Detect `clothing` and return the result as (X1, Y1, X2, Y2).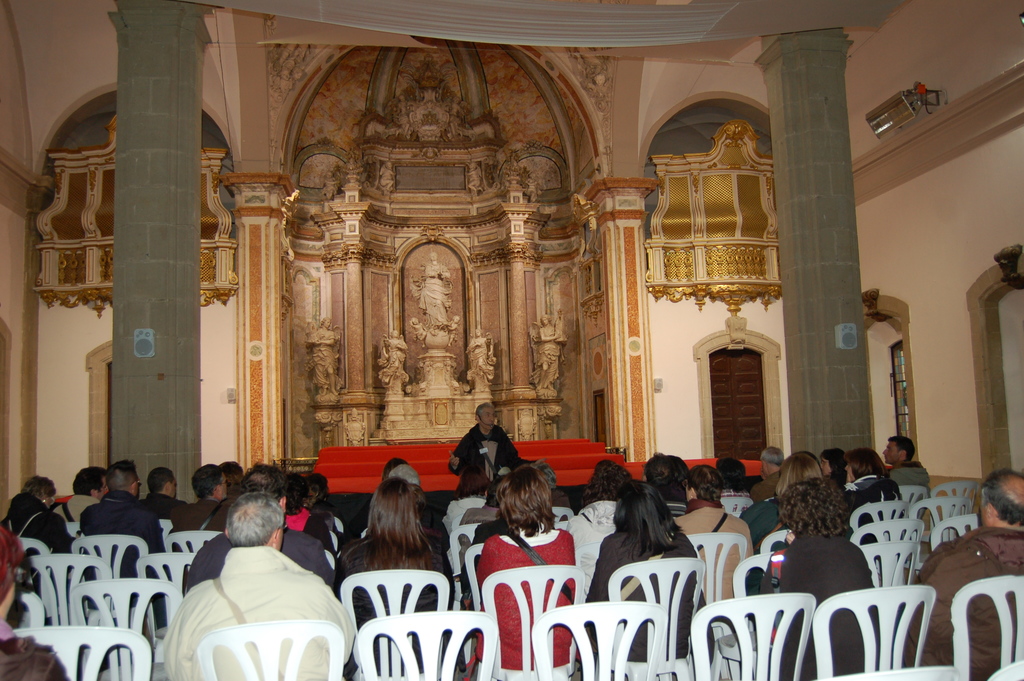
(331, 537, 470, 680).
